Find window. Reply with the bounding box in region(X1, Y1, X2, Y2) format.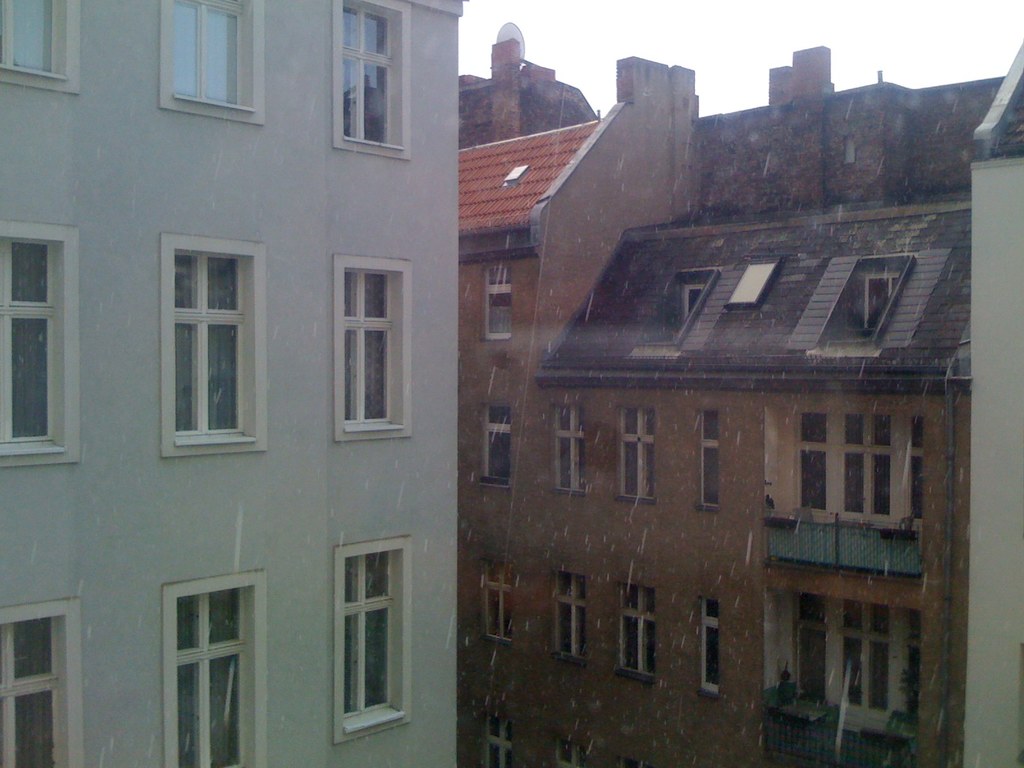
region(0, 223, 79, 472).
